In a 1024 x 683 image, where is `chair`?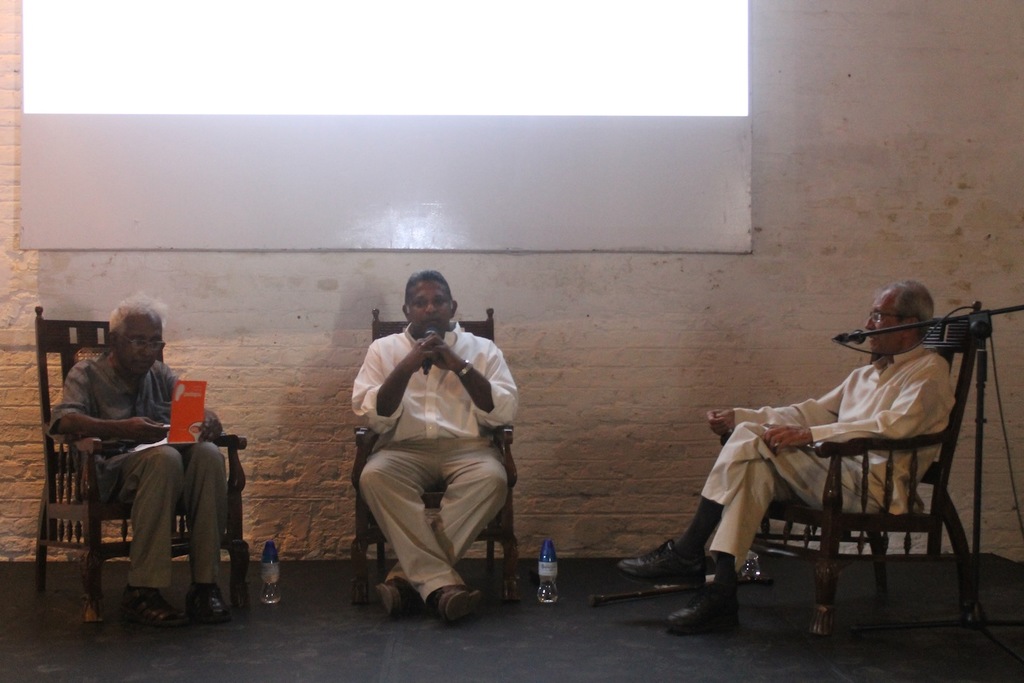
detection(31, 305, 245, 620).
